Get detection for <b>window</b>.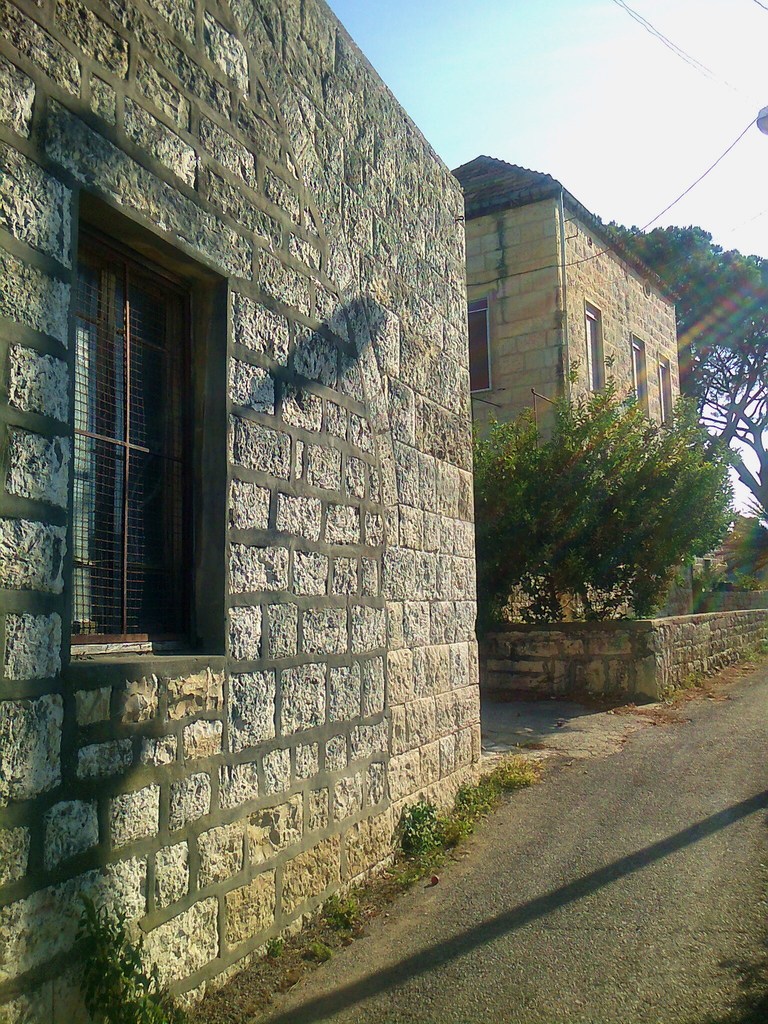
Detection: Rect(46, 174, 228, 707).
